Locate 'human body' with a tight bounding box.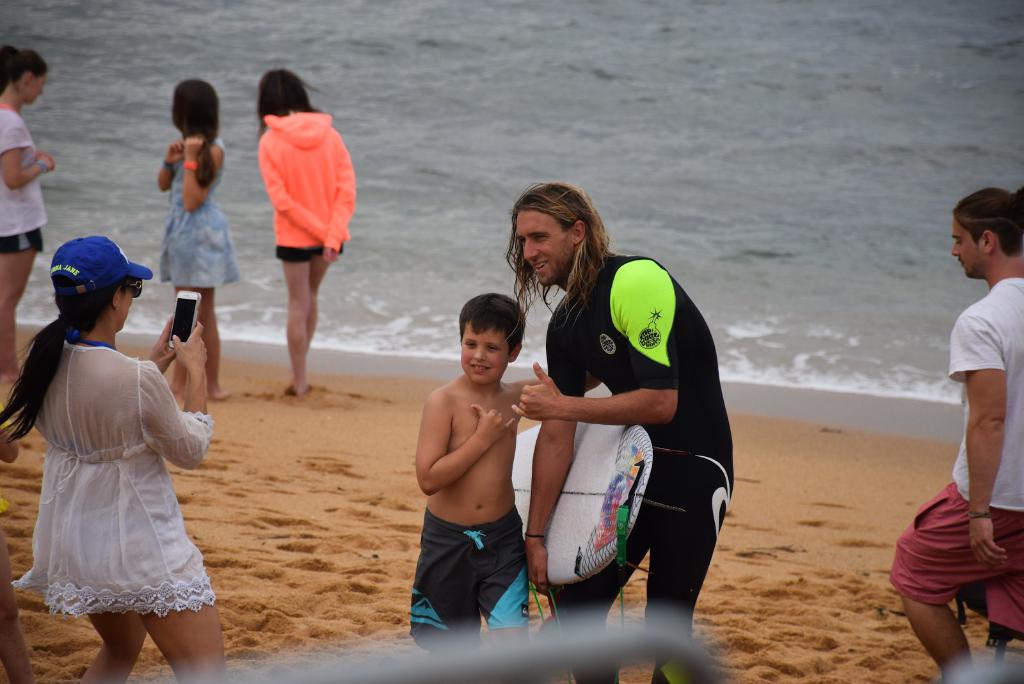
bbox=(509, 248, 739, 683).
